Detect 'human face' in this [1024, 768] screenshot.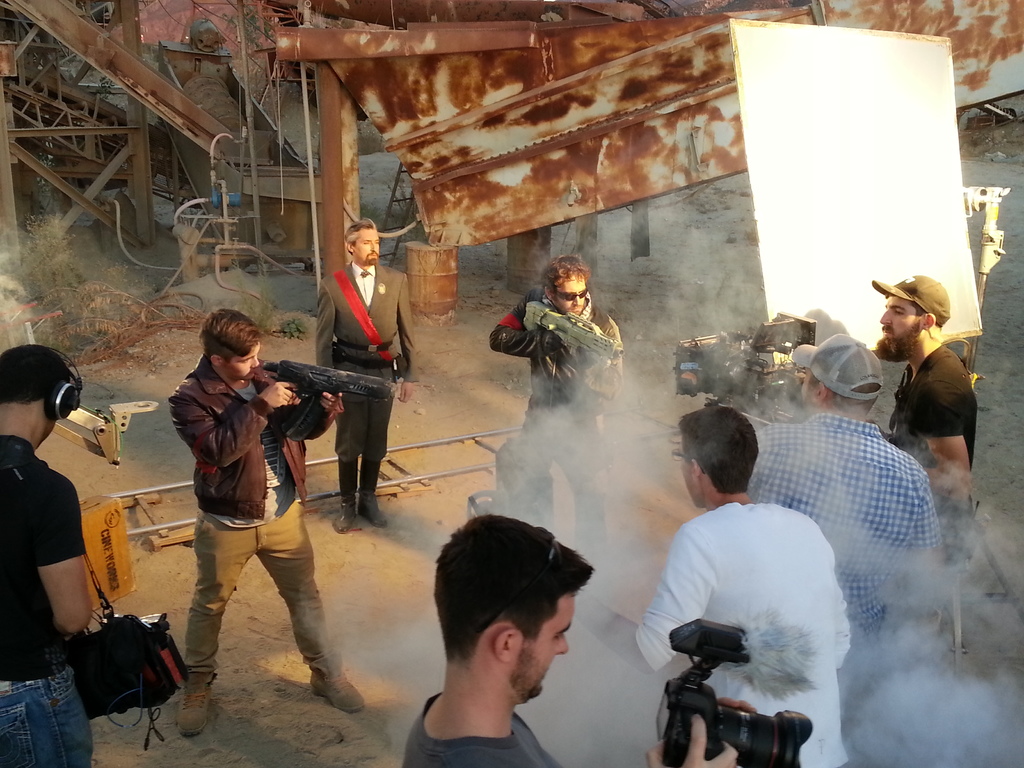
Detection: region(354, 226, 380, 267).
